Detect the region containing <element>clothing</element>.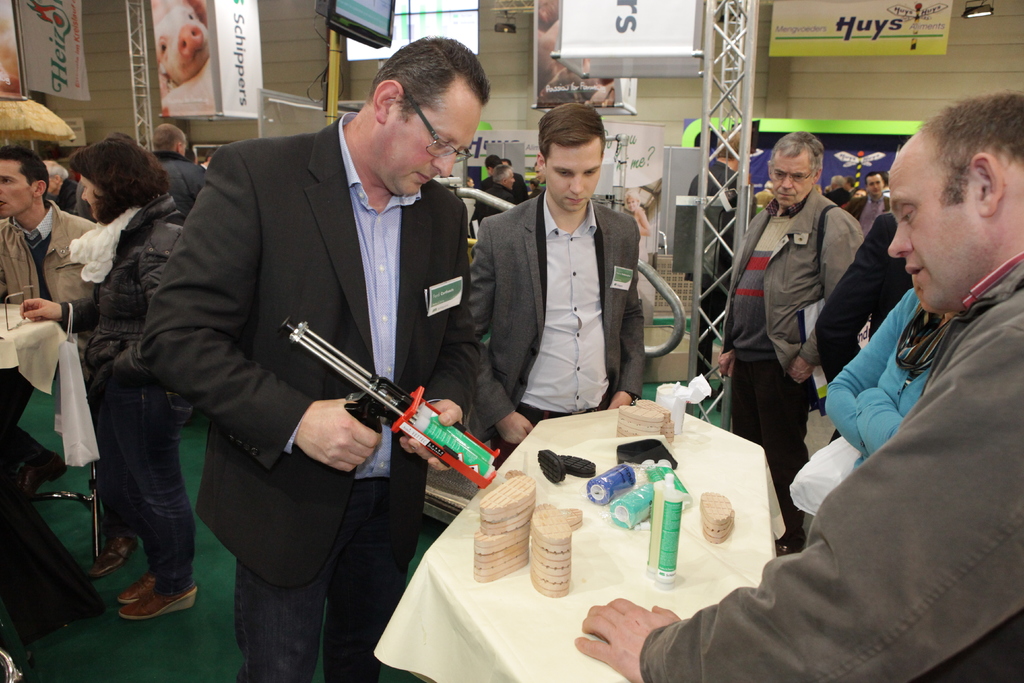
crop(668, 196, 891, 577).
